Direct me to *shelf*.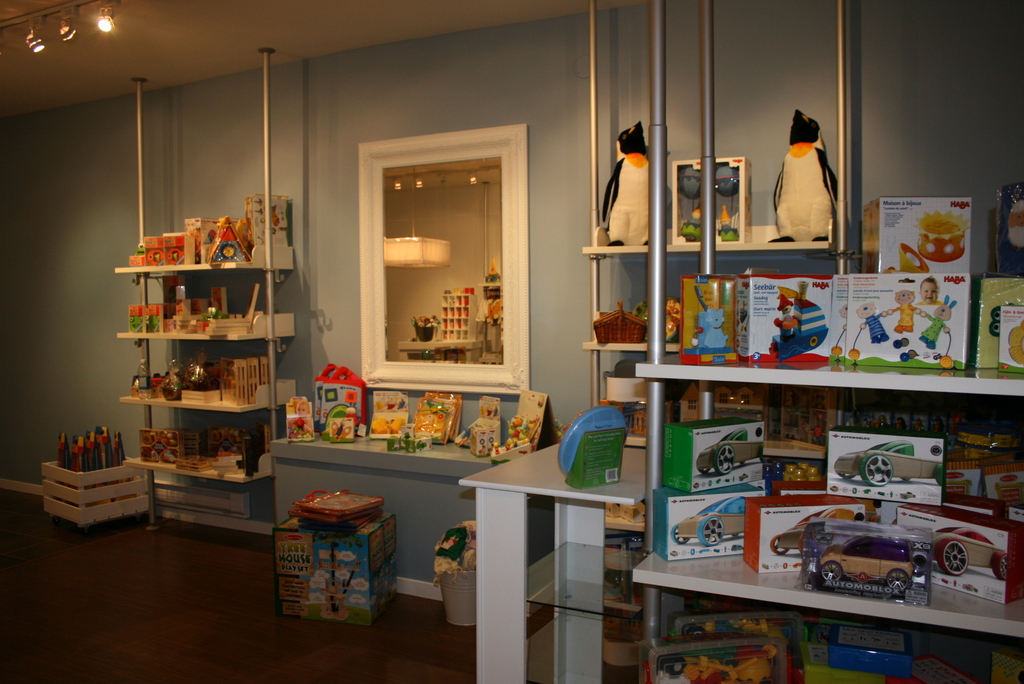
Direction: 607/391/669/449.
